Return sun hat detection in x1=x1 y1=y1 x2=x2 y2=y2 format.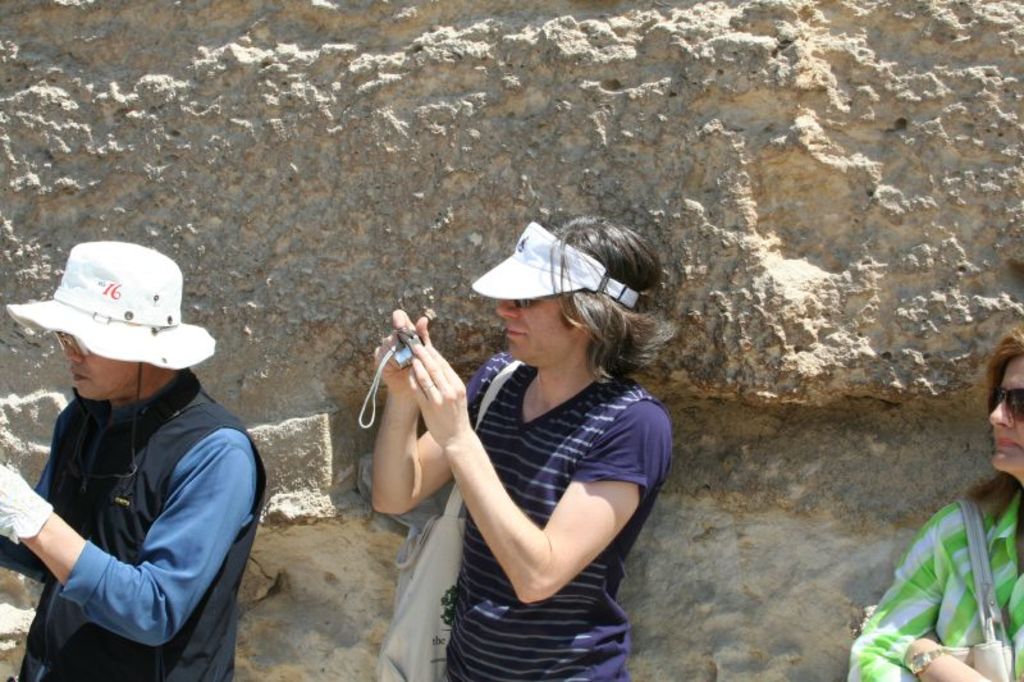
x1=6 y1=238 x2=221 y2=413.
